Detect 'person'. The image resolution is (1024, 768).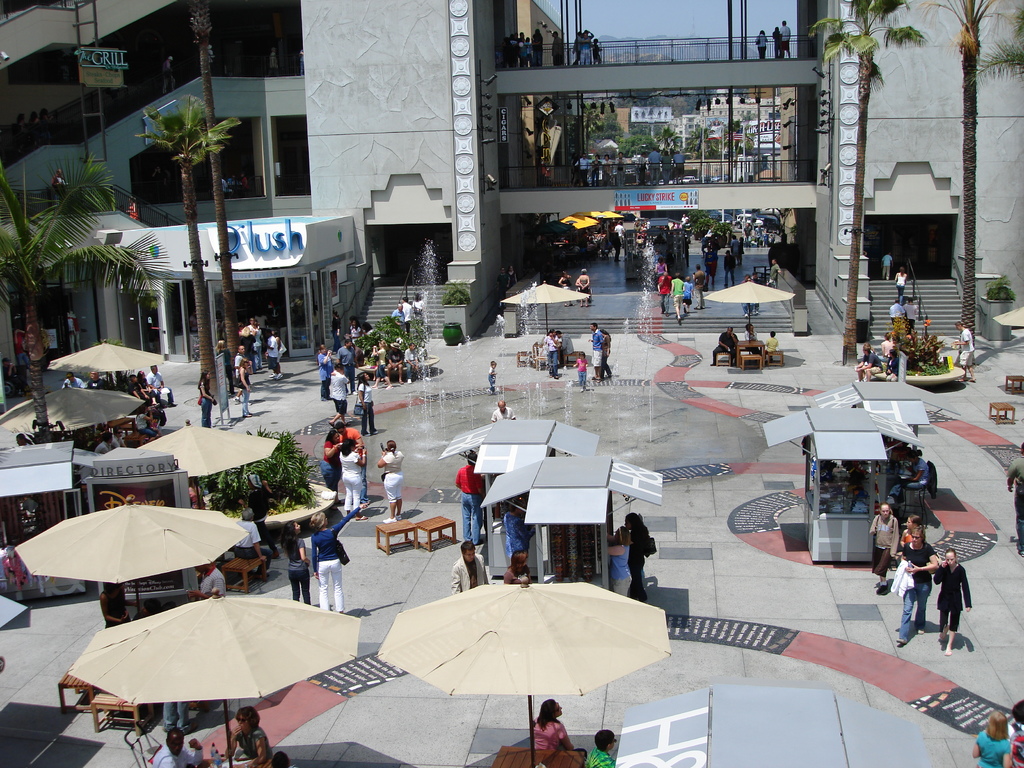
bbox=(584, 322, 604, 387).
